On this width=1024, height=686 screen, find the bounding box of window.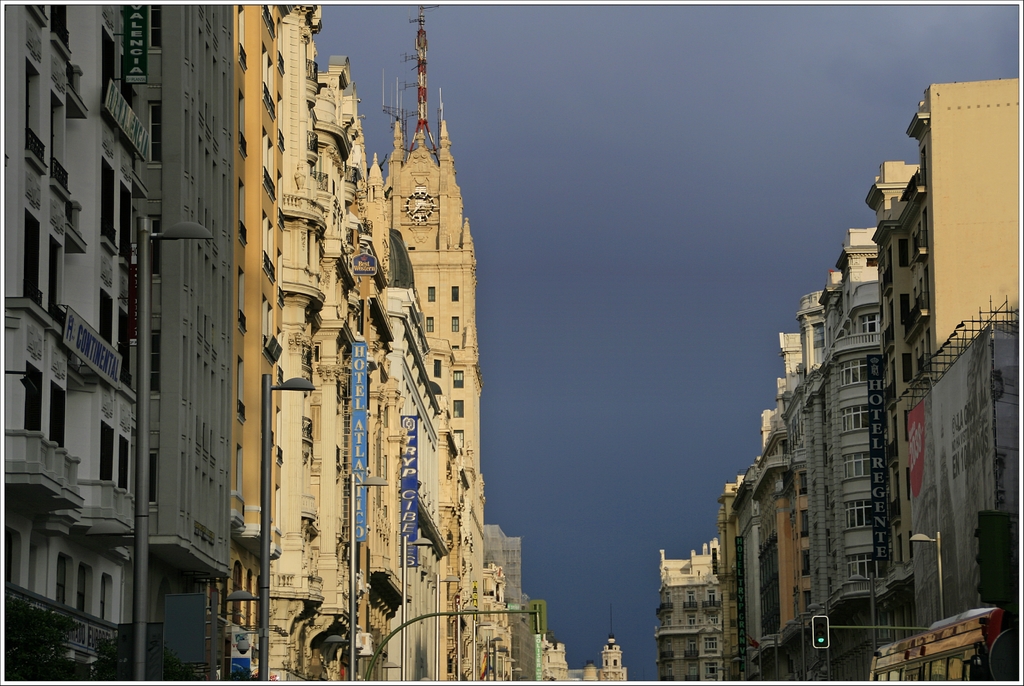
Bounding box: locate(846, 552, 883, 579).
